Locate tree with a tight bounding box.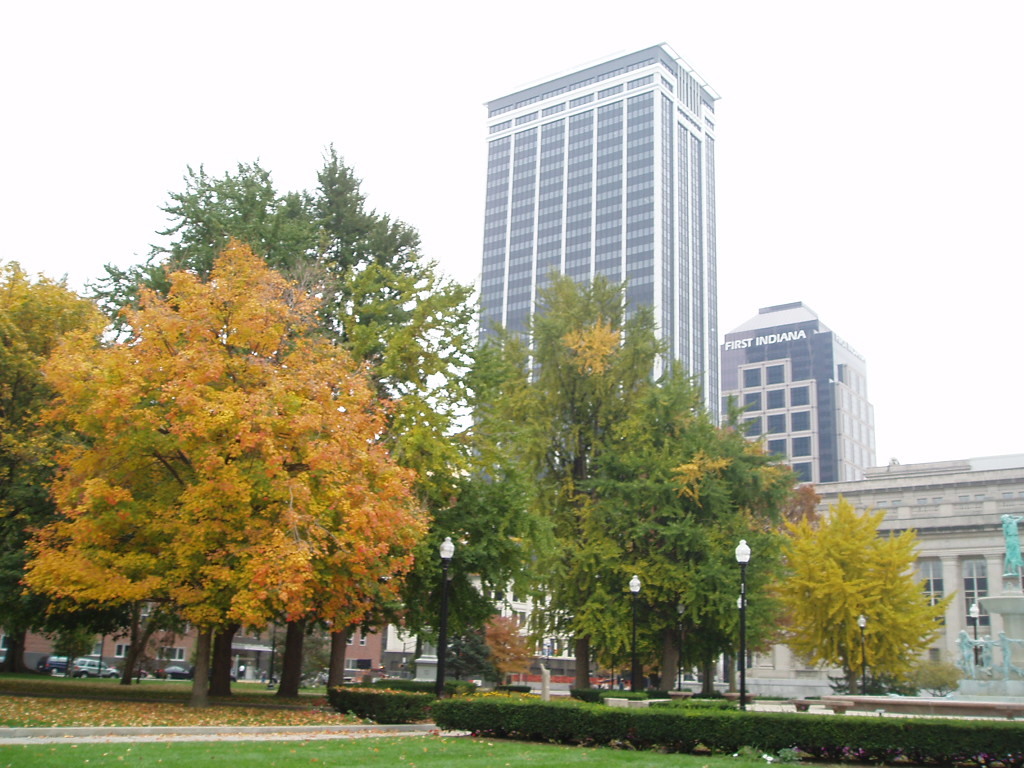
pyautogui.locateOnScreen(468, 261, 721, 696).
